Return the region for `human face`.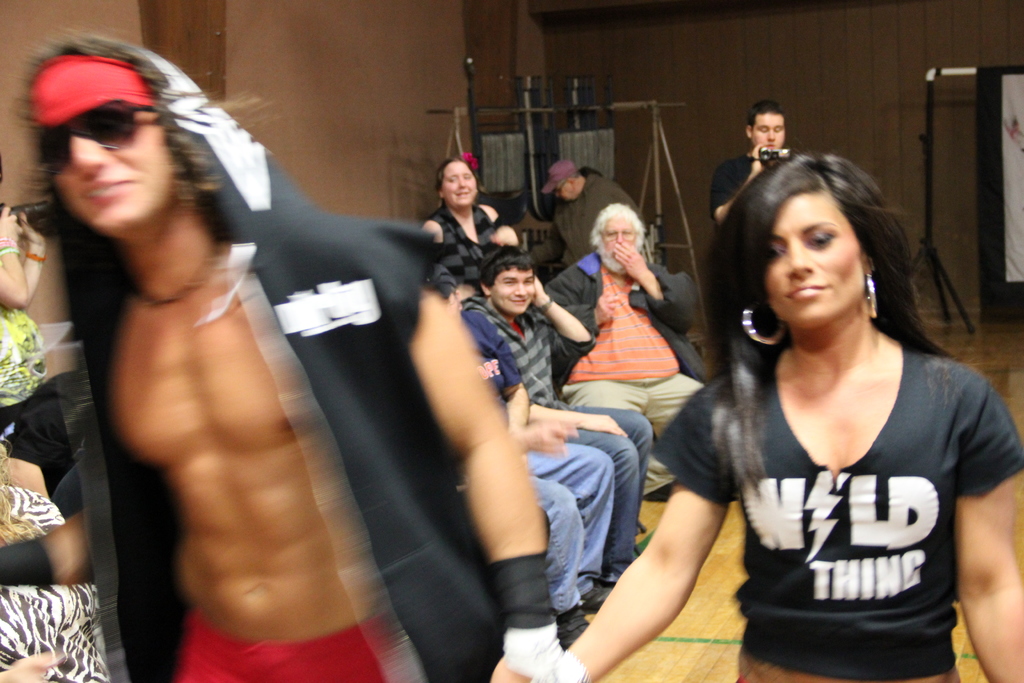
(754, 113, 783, 152).
